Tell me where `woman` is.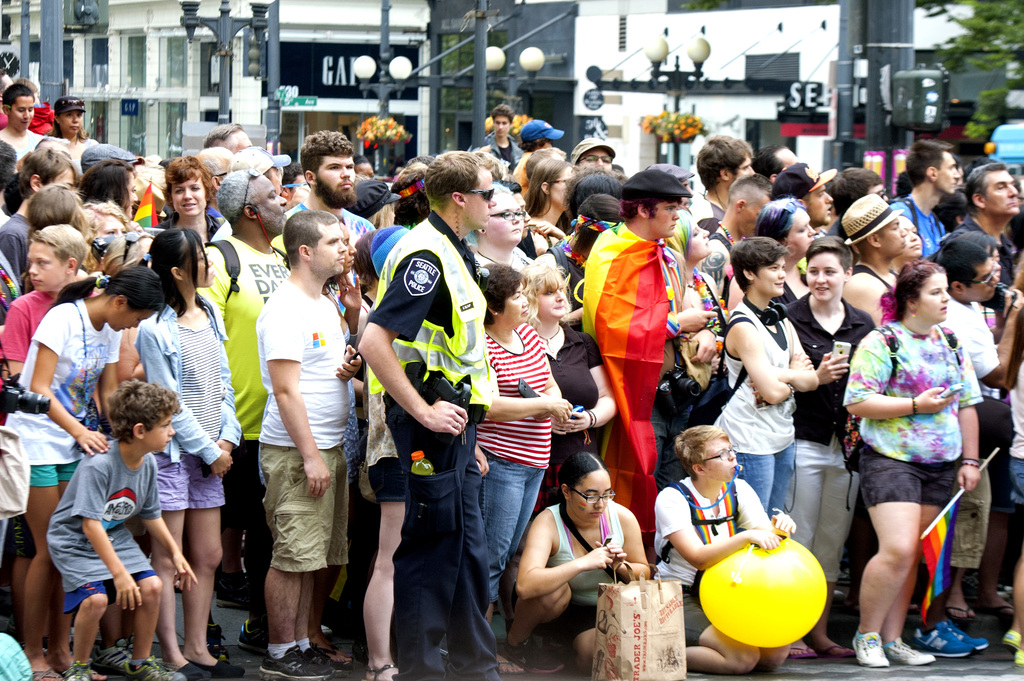
`woman` is at <bbox>0, 148, 143, 267</bbox>.
